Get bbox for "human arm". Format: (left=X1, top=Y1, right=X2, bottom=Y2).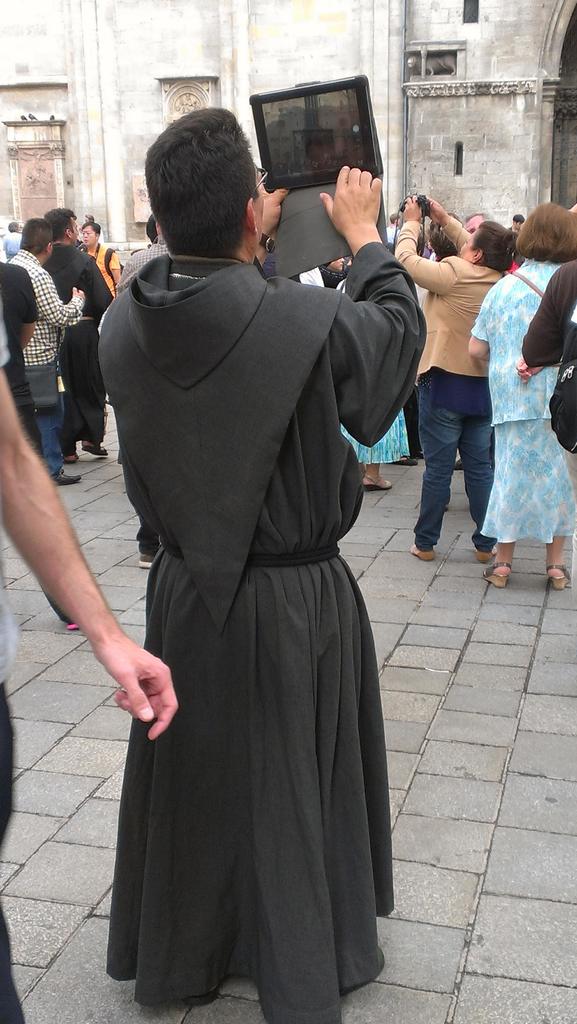
(left=76, top=259, right=113, bottom=314).
